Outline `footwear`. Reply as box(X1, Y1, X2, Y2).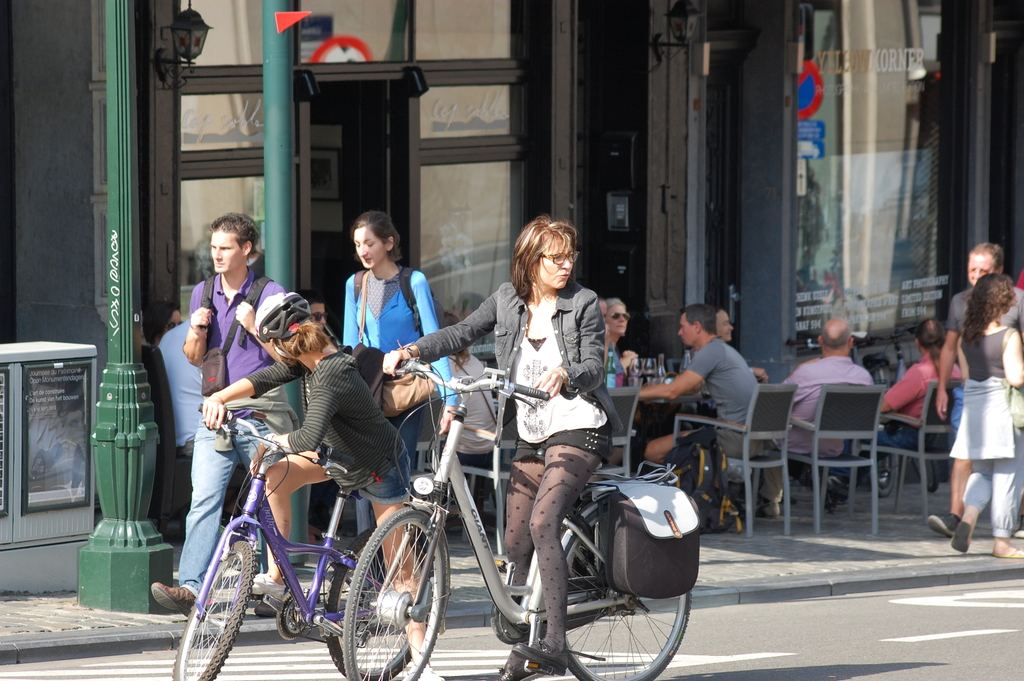
box(929, 510, 957, 535).
